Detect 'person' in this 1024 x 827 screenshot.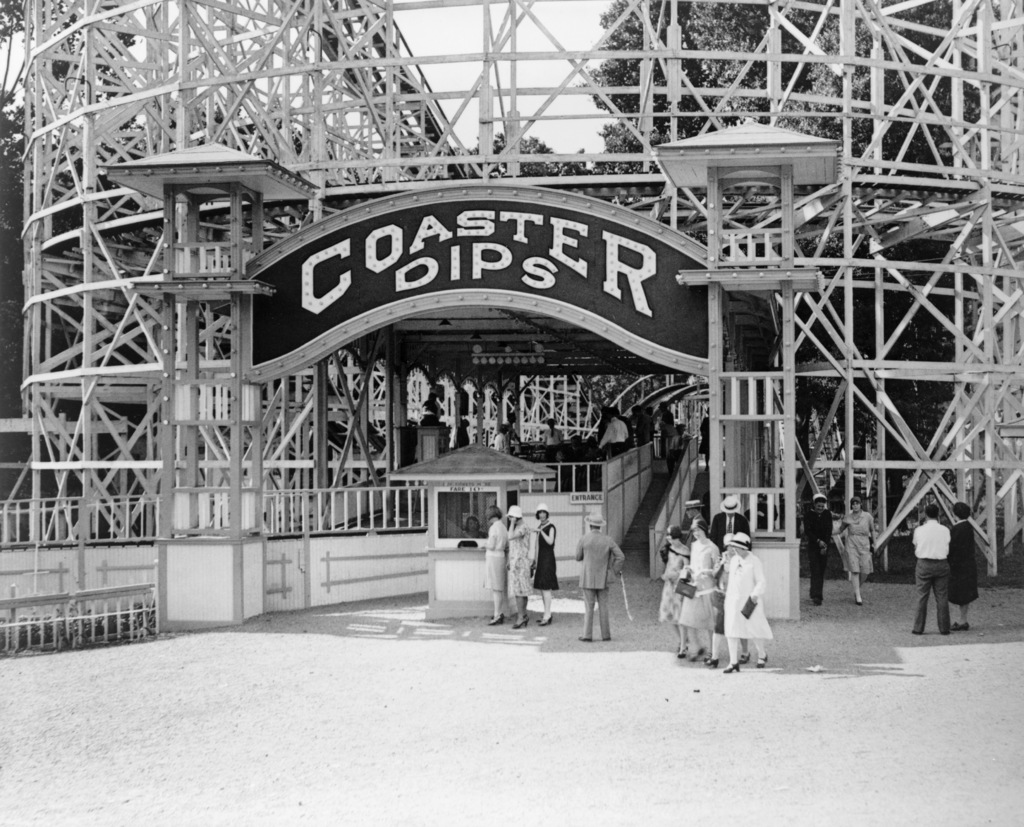
Detection: 463:515:476:539.
